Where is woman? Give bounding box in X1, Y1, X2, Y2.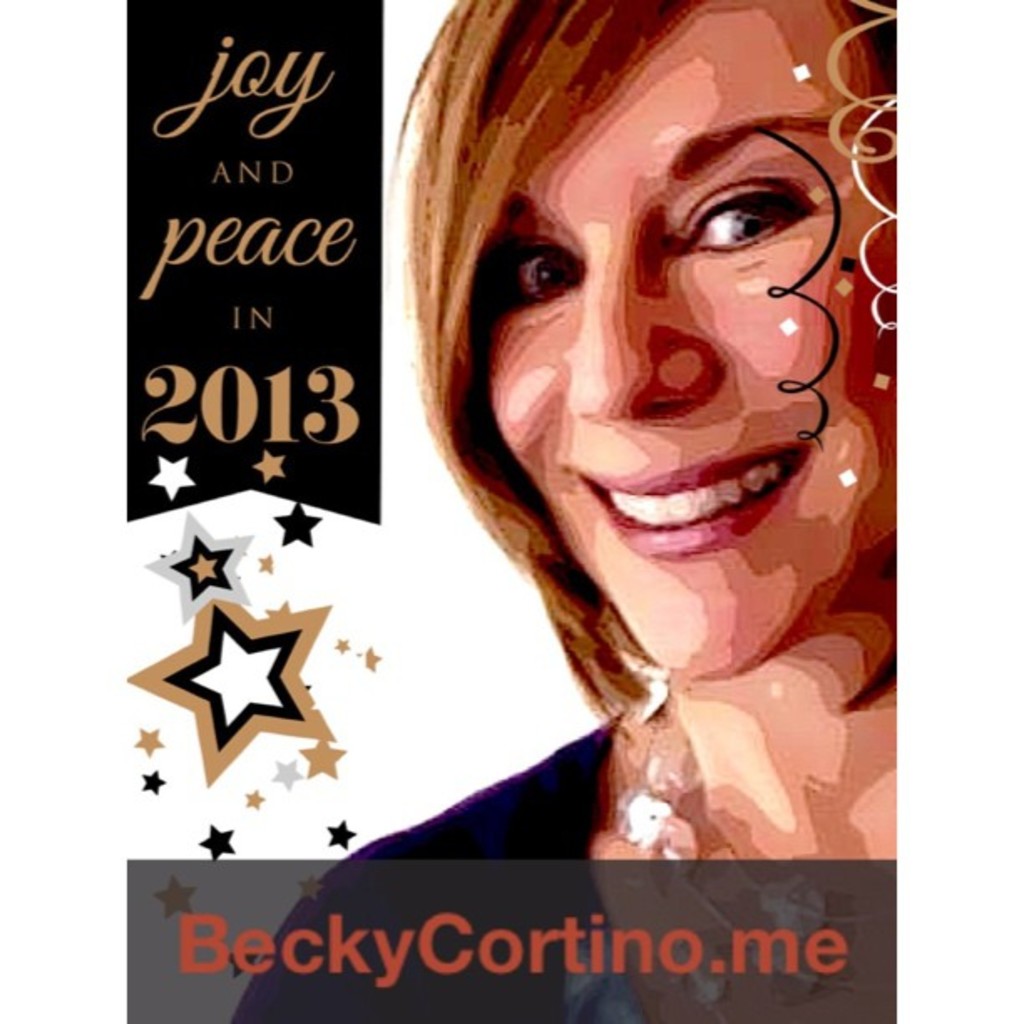
301, 0, 945, 944.
